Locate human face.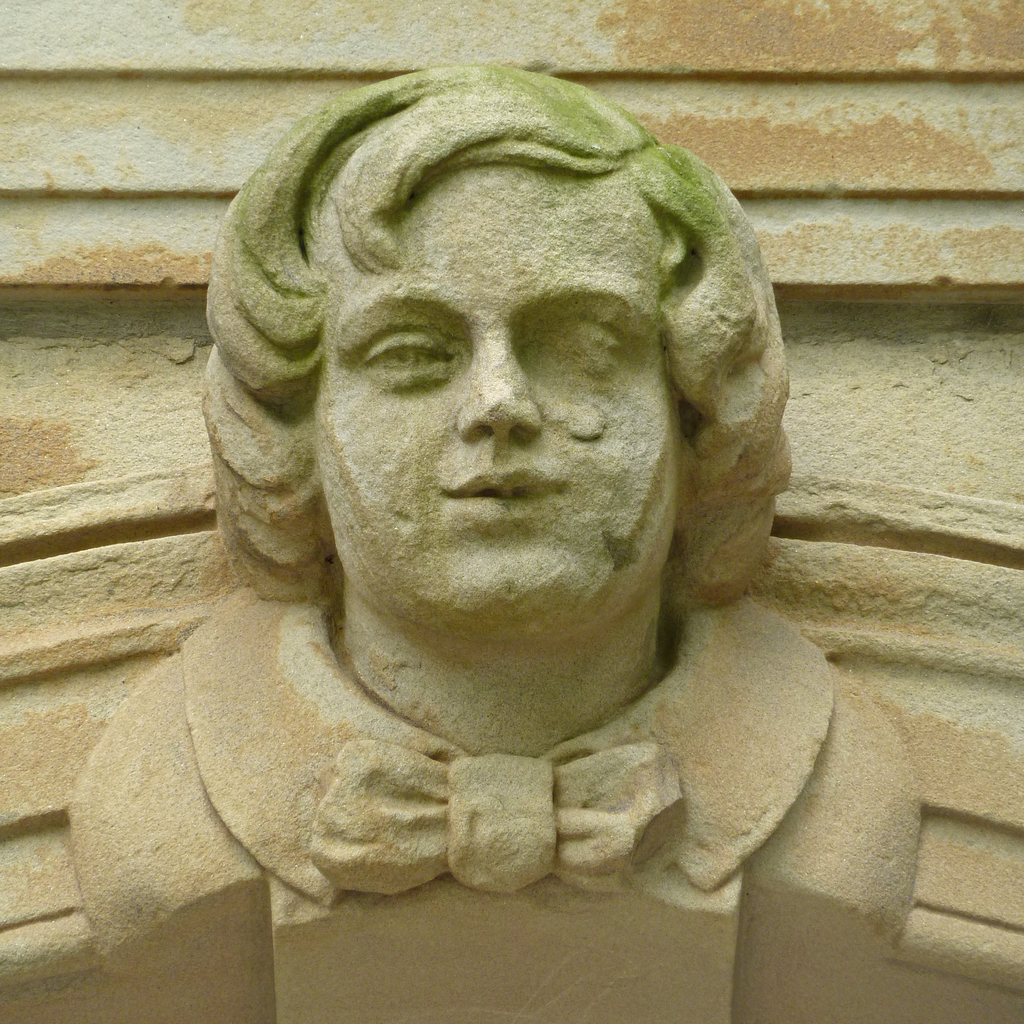
Bounding box: bbox=(319, 165, 683, 641).
